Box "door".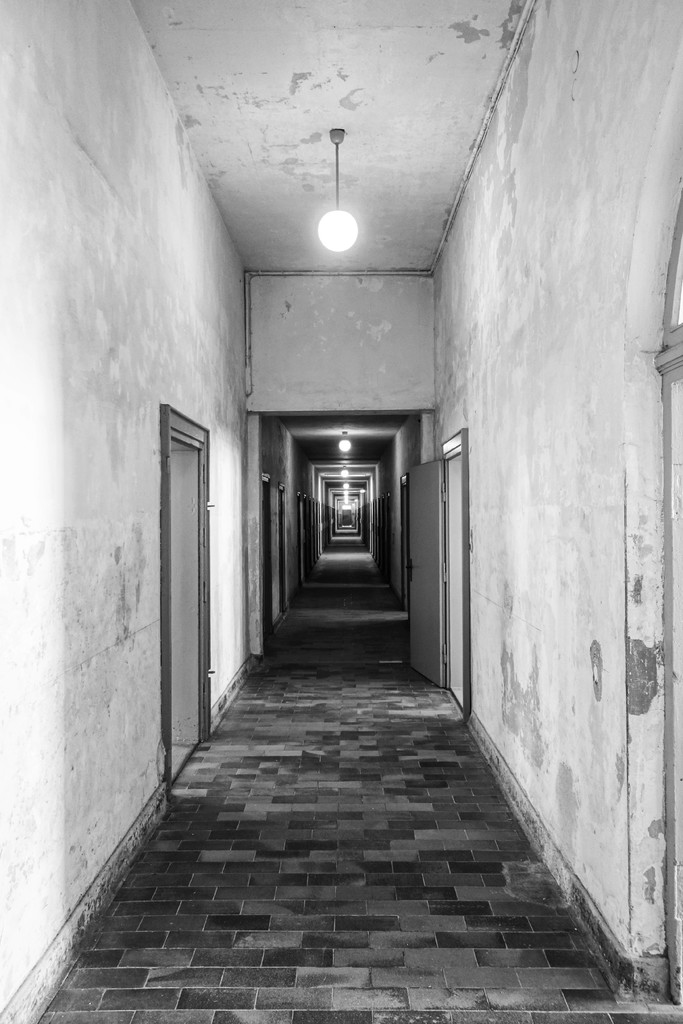
box(402, 455, 446, 688).
